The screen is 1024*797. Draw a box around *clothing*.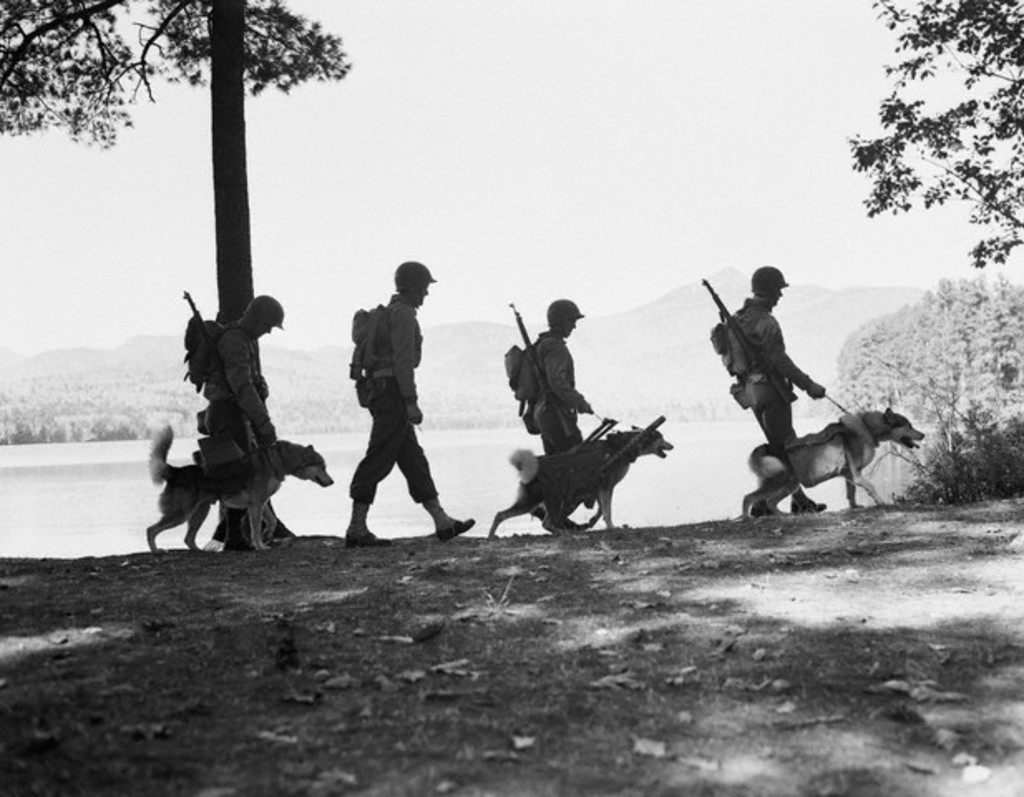
529:329:591:510.
